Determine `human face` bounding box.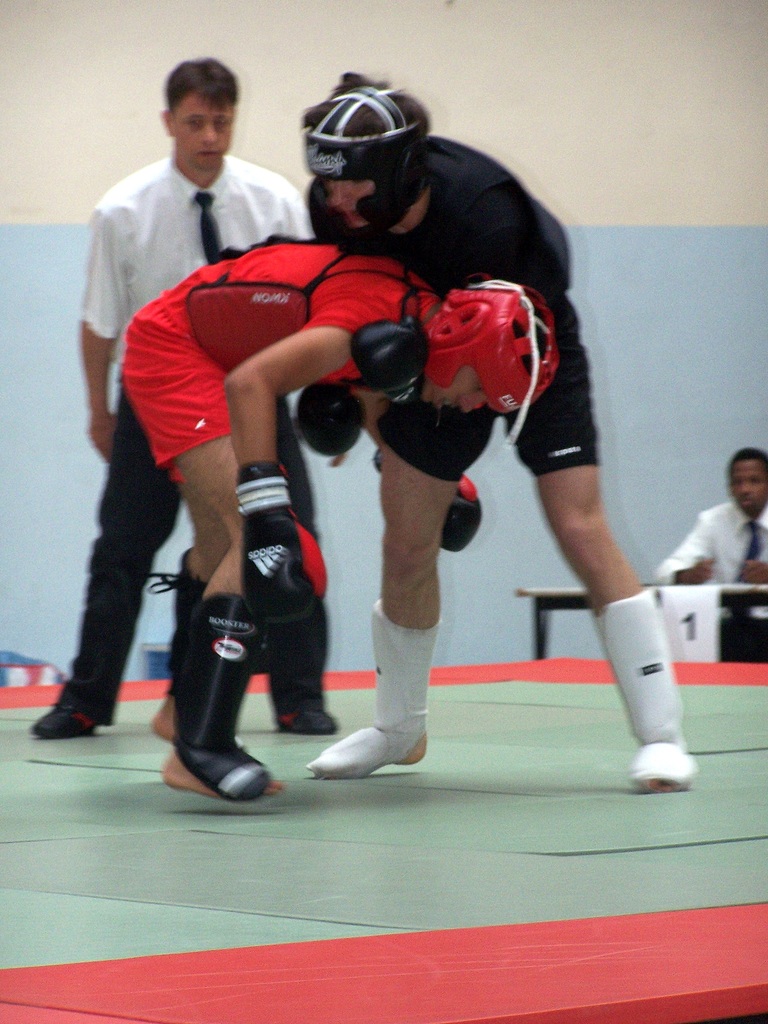
Determined: crop(732, 457, 767, 513).
